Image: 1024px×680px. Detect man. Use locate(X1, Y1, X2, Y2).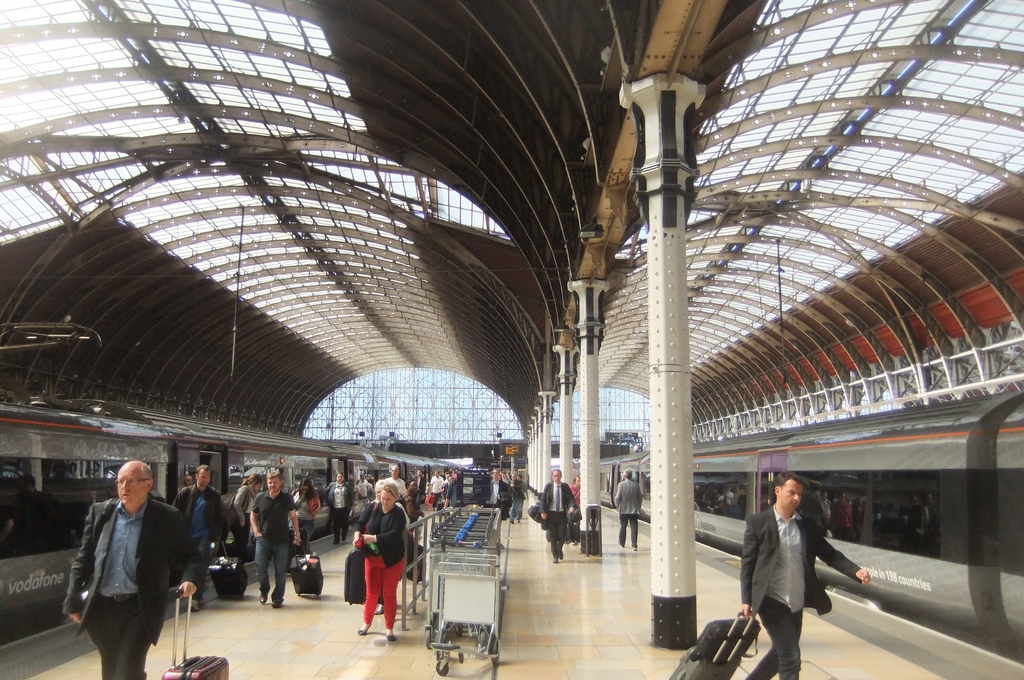
locate(67, 463, 195, 677).
